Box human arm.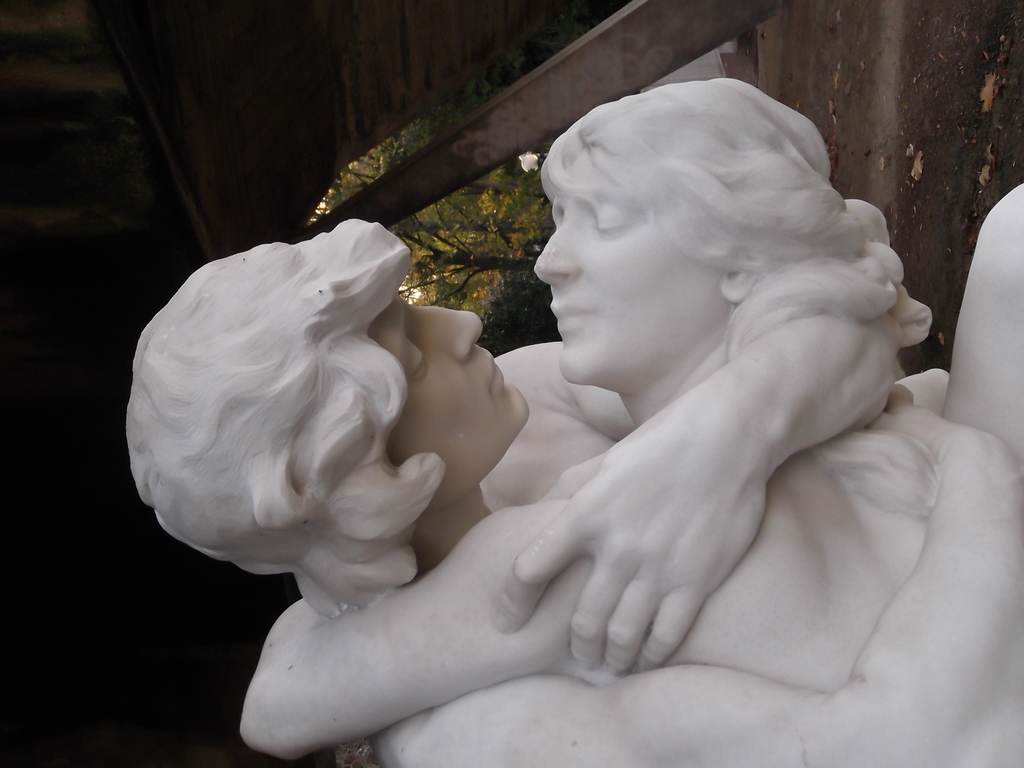
489,308,890,671.
